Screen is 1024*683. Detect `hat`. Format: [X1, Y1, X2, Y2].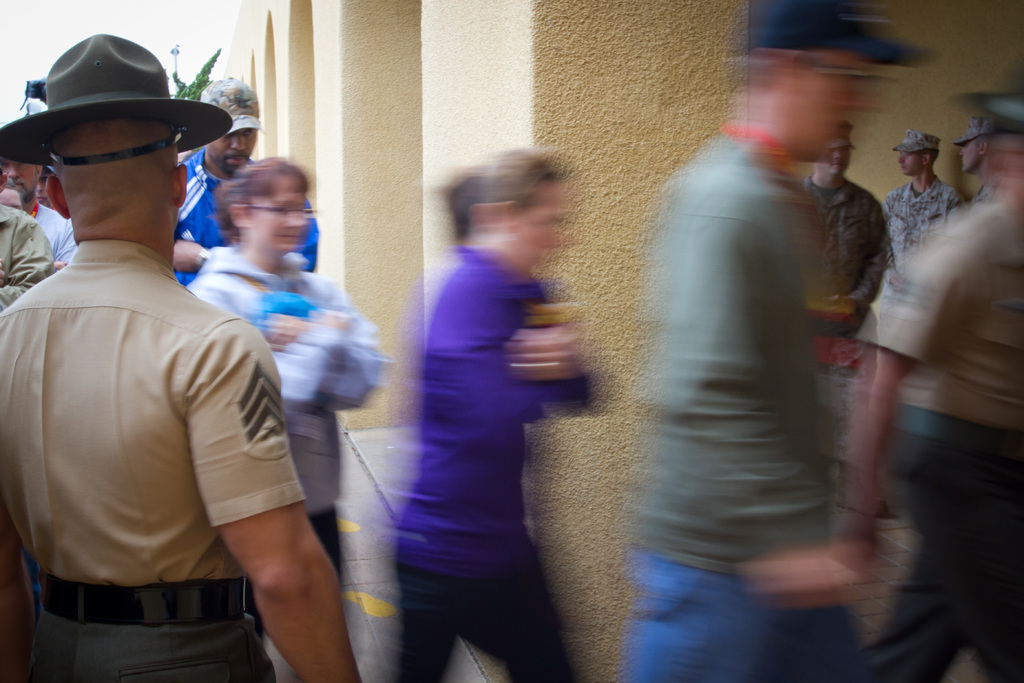
[746, 0, 934, 70].
